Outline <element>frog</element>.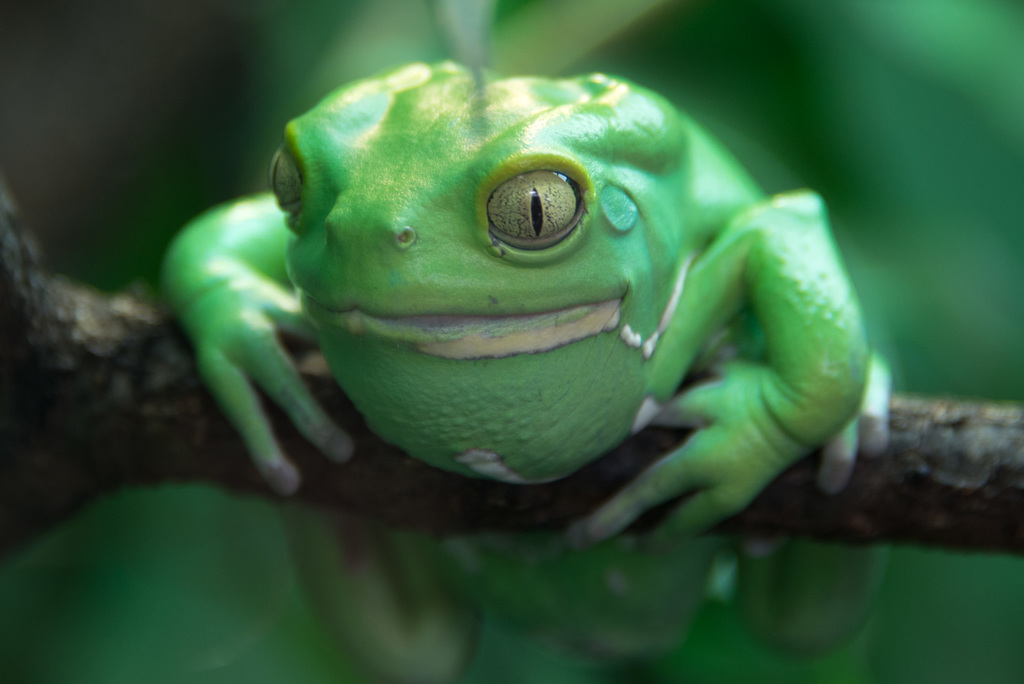
Outline: (x1=145, y1=60, x2=893, y2=683).
